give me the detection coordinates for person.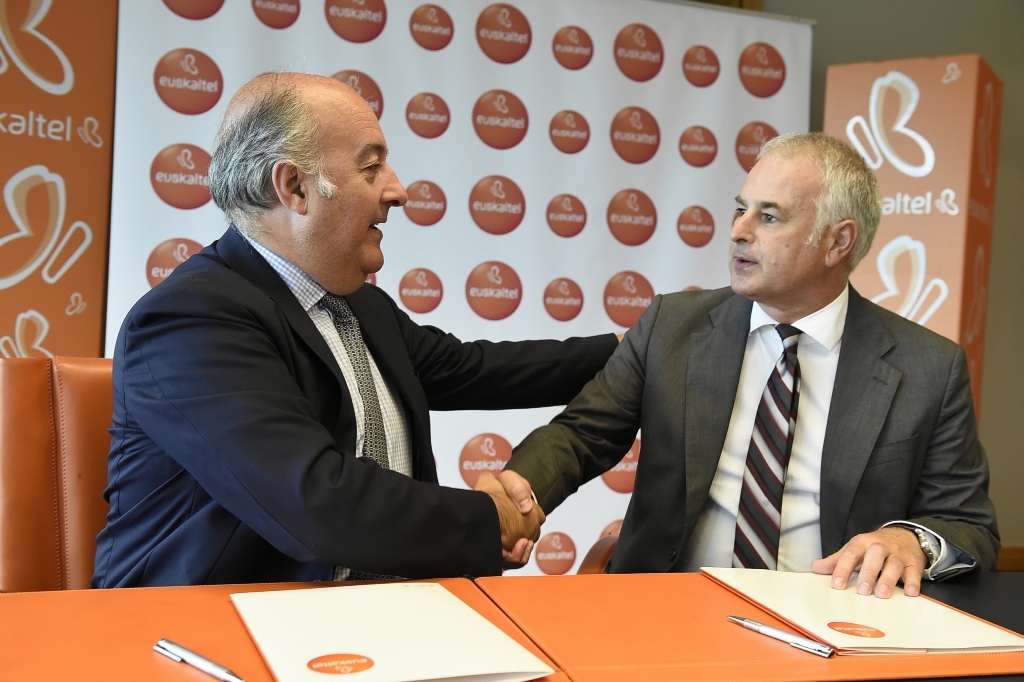
[x1=86, y1=69, x2=632, y2=591].
